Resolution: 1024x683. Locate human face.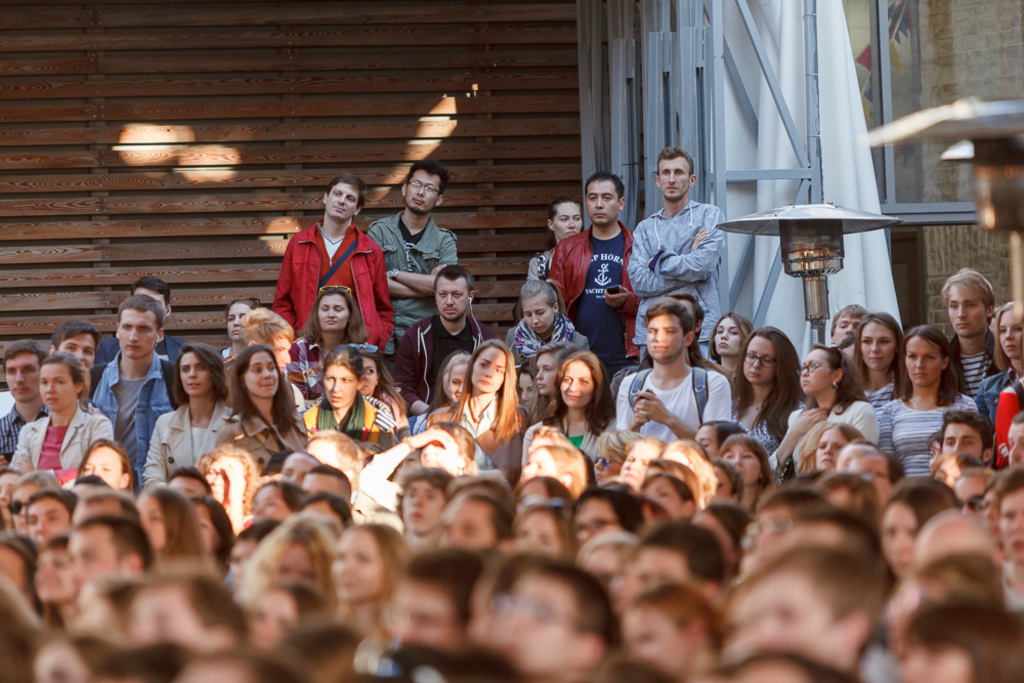
locate(1000, 492, 1023, 563).
